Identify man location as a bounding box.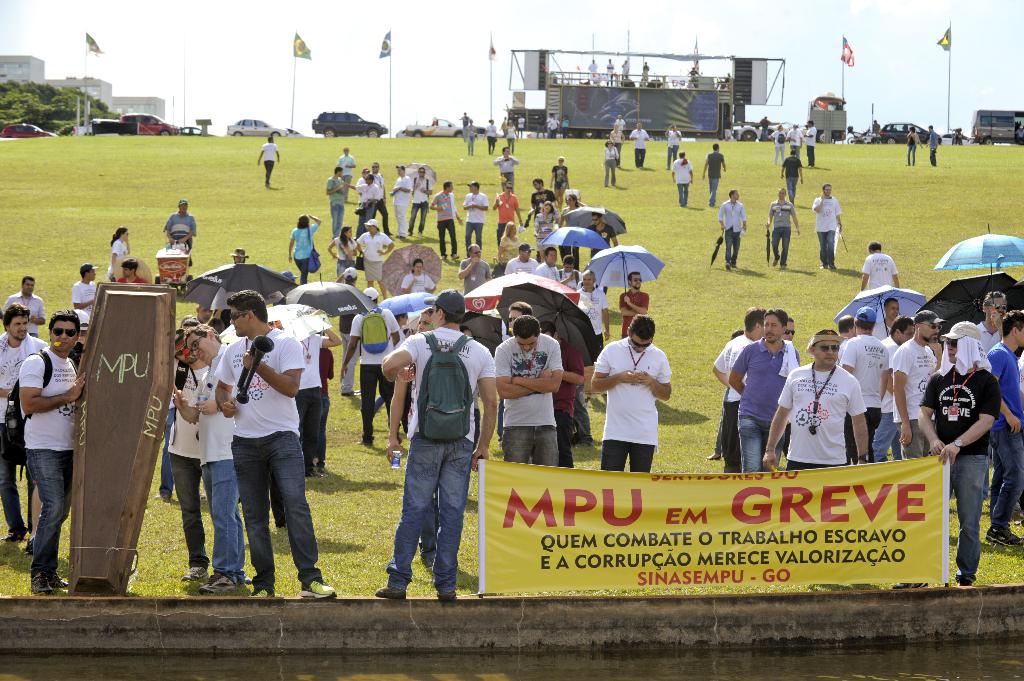
342/285/402/448.
